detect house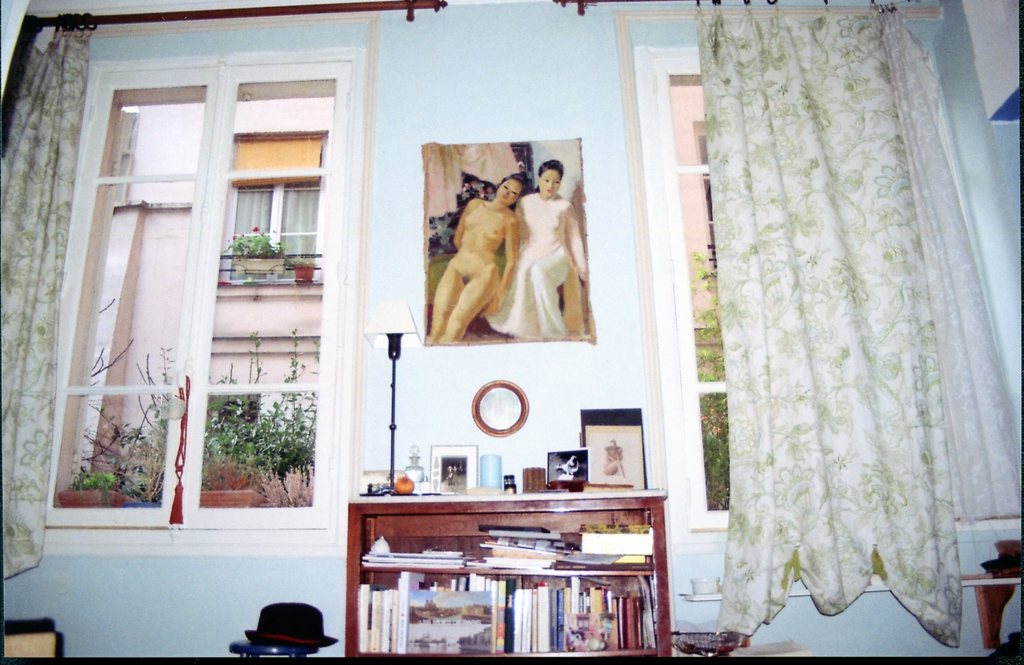
(x1=0, y1=0, x2=1022, y2=664)
